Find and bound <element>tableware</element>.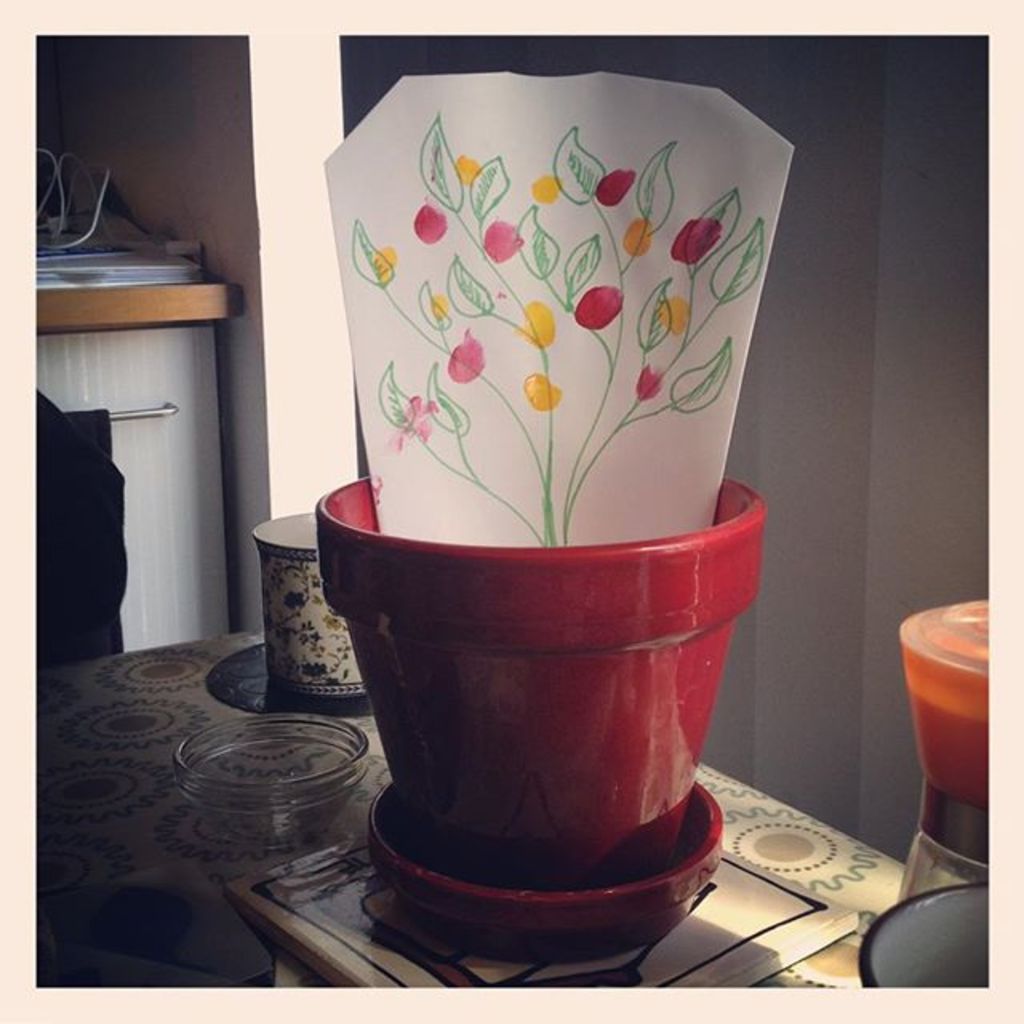
Bound: locate(253, 504, 368, 707).
